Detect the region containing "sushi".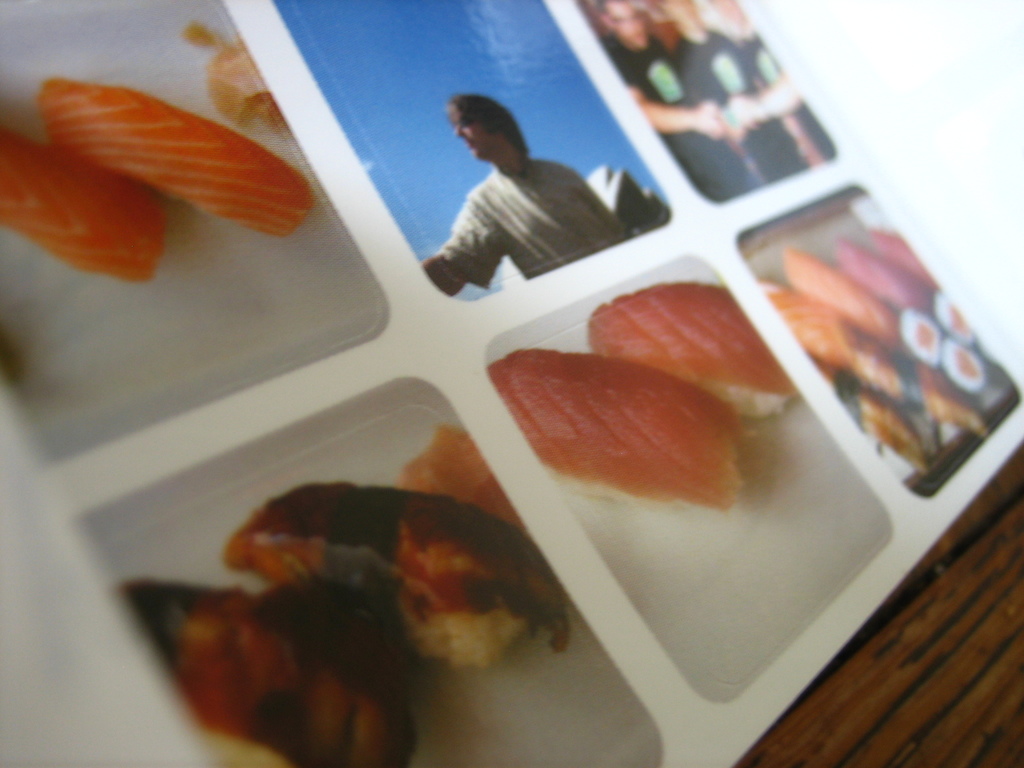
[226, 487, 571, 658].
